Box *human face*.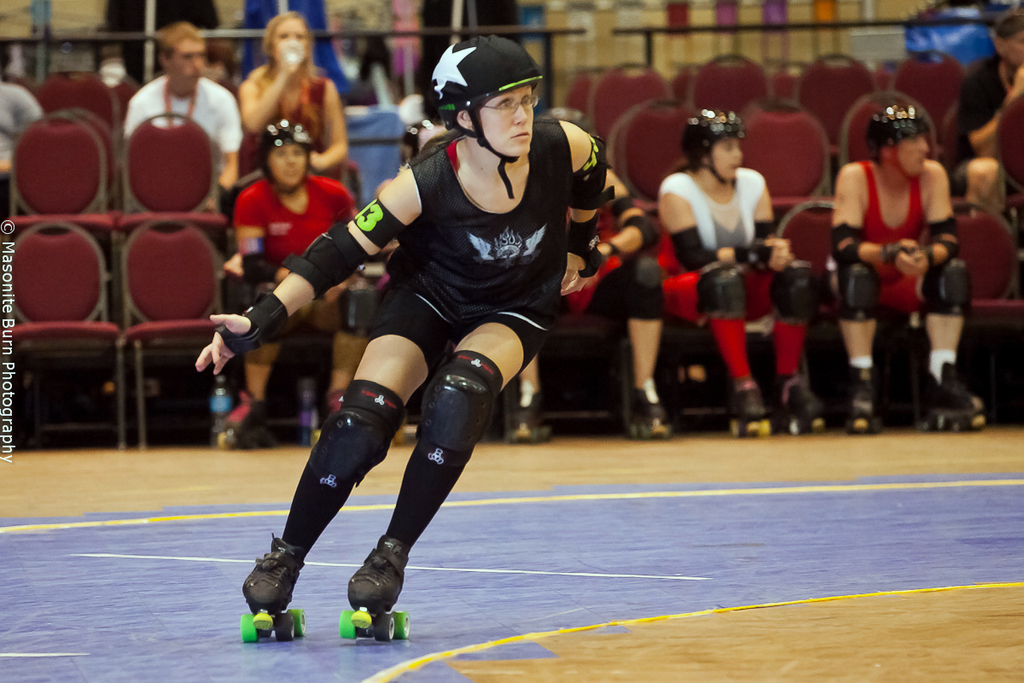
274:21:308:49.
